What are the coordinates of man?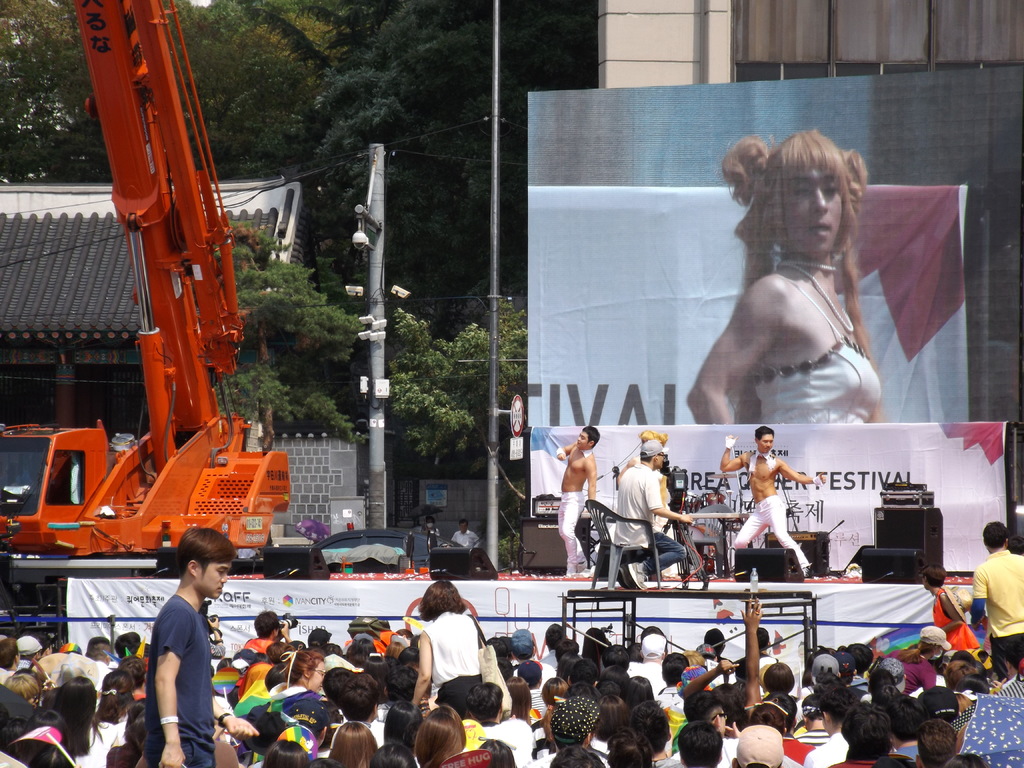
(0, 636, 20, 678).
